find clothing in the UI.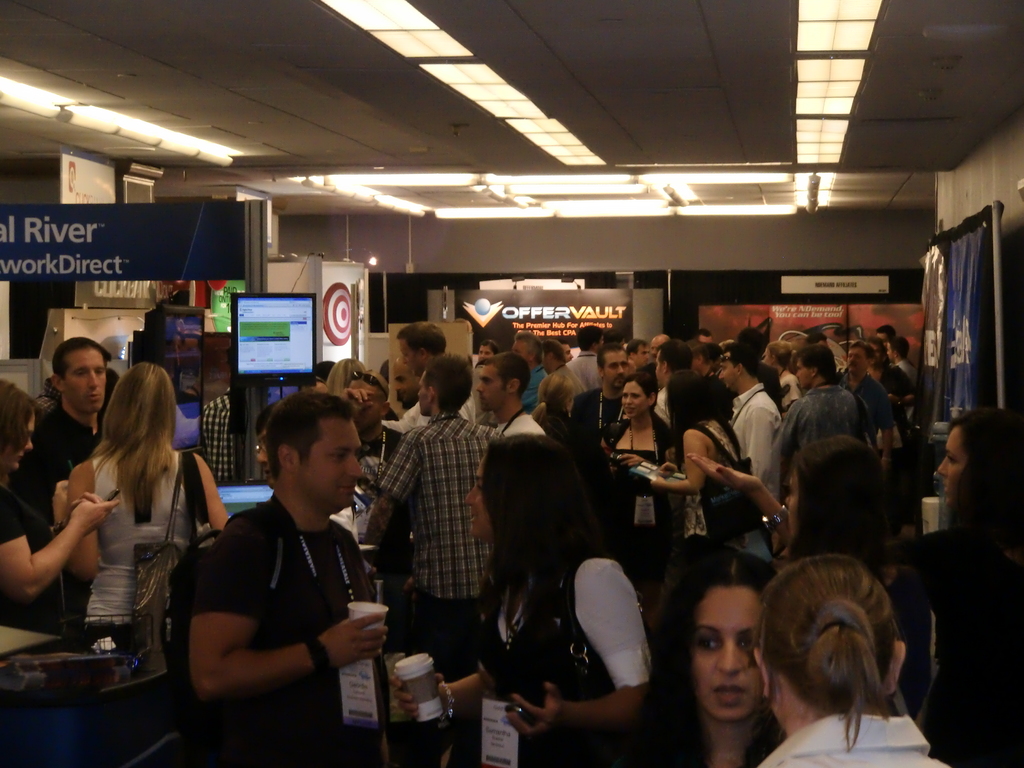
UI element at crop(684, 415, 738, 566).
